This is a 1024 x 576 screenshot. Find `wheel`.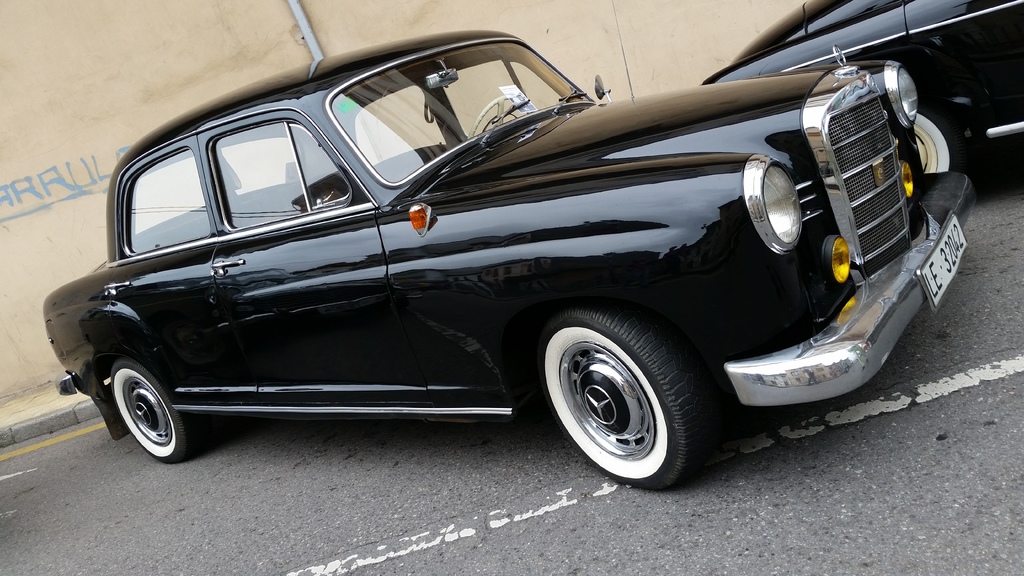
Bounding box: (x1=111, y1=358, x2=193, y2=461).
